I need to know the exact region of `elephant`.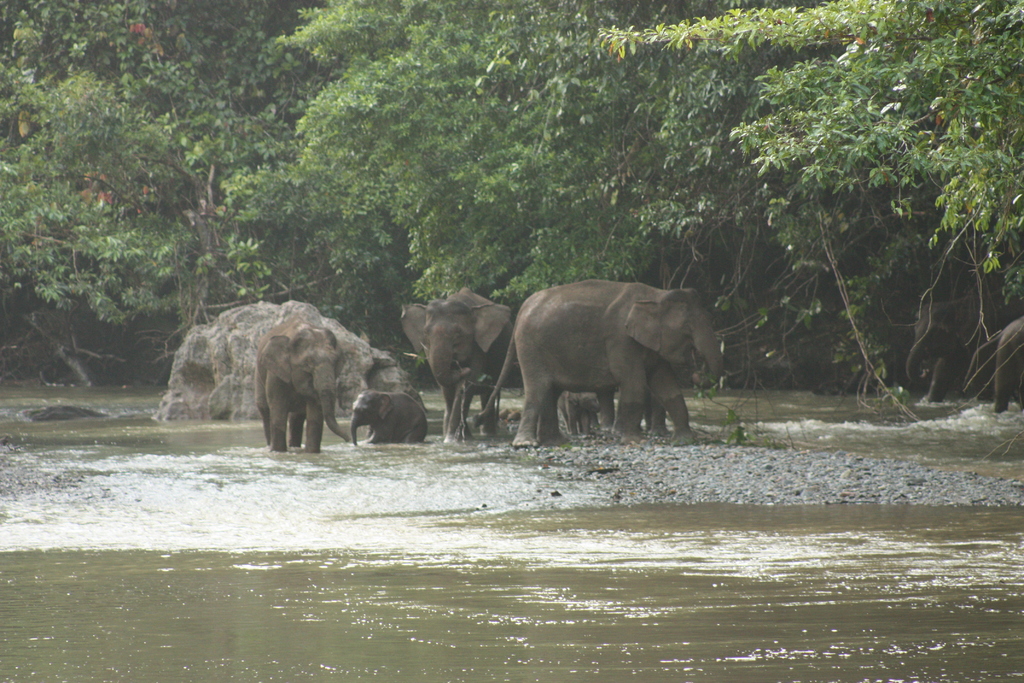
Region: 351, 388, 433, 458.
